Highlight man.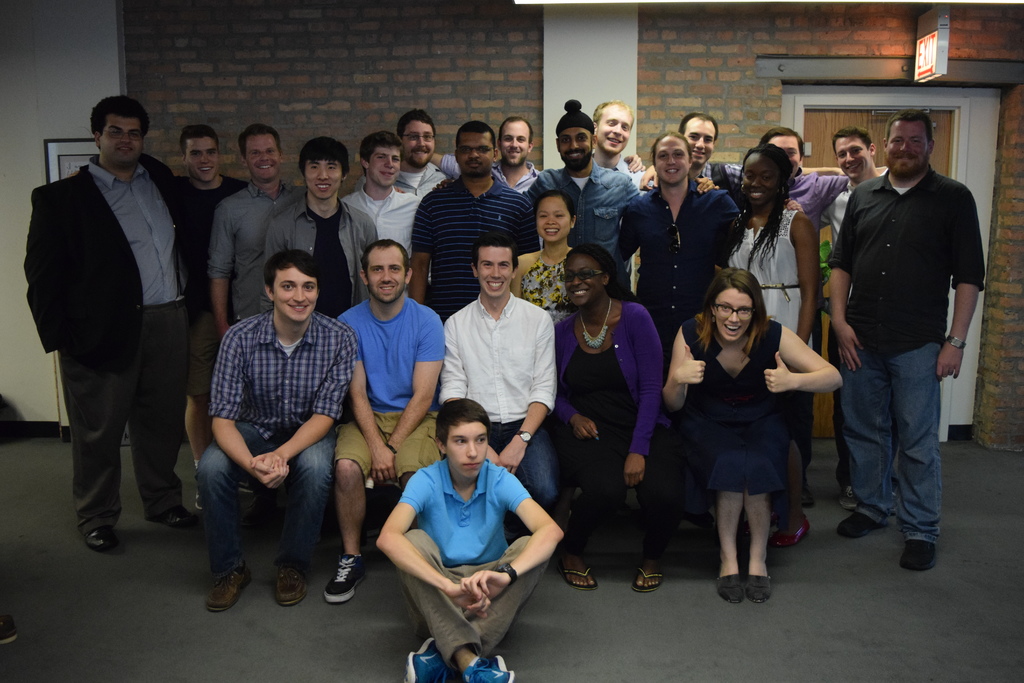
Highlighted region: x1=369 y1=397 x2=567 y2=682.
